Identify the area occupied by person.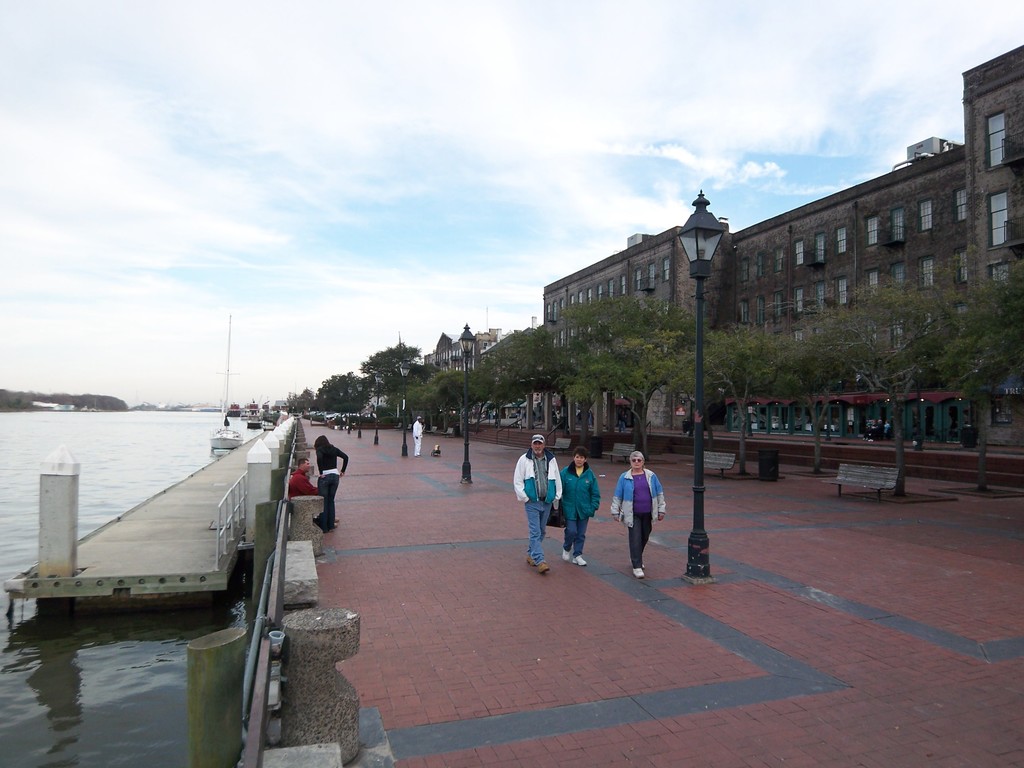
Area: [288, 454, 340, 519].
